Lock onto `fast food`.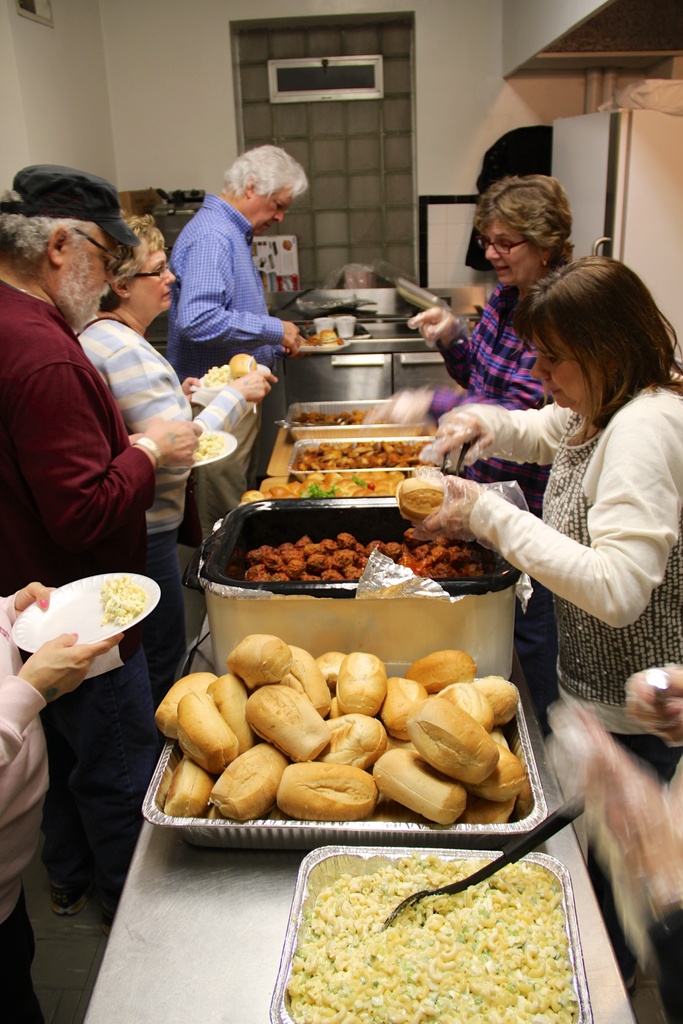
Locked: pyautogui.locateOnScreen(197, 437, 224, 467).
